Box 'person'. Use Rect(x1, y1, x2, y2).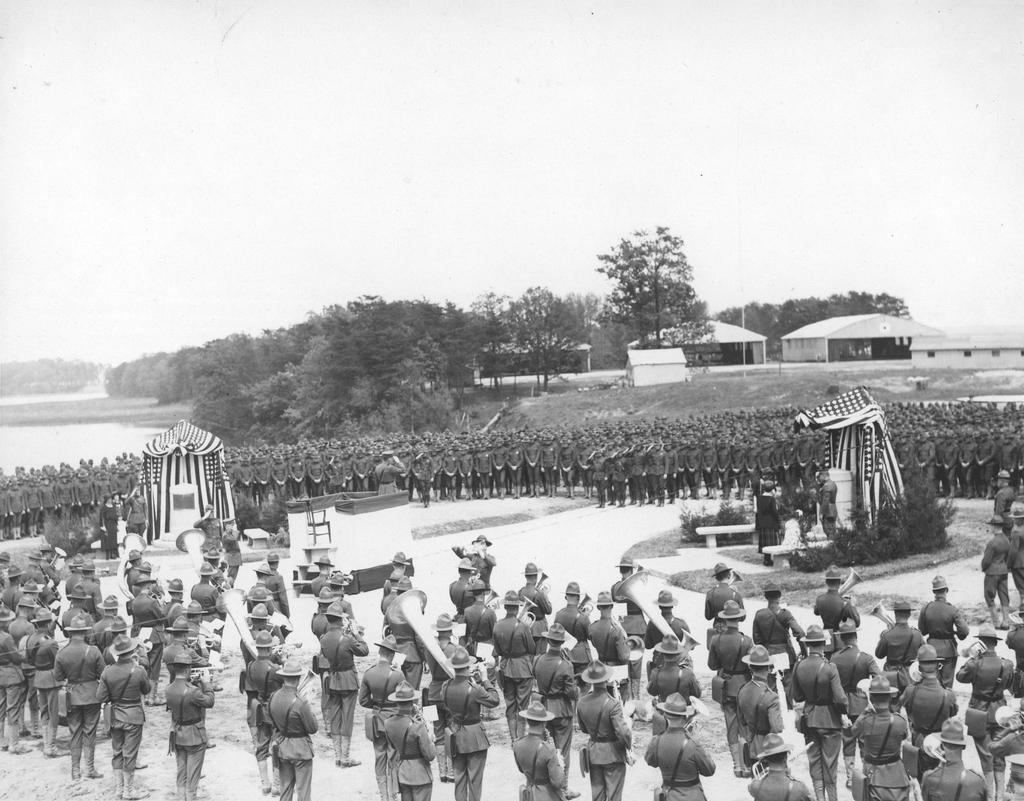
Rect(649, 697, 717, 800).
